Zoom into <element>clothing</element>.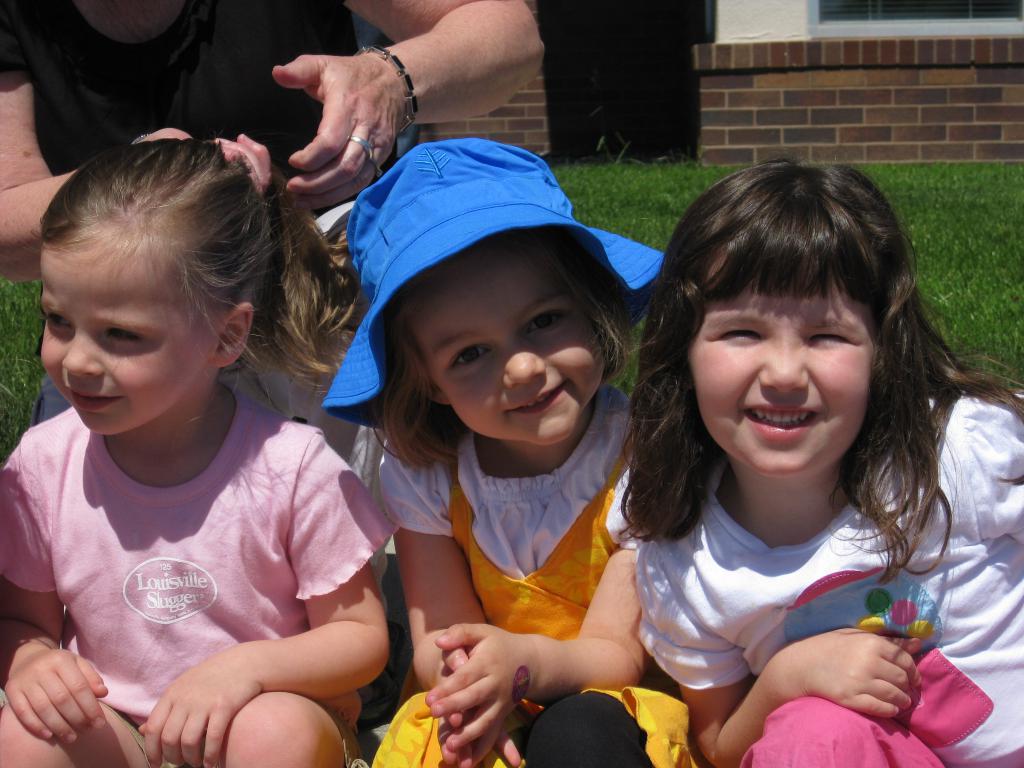
Zoom target: [left=1, top=2, right=358, bottom=216].
